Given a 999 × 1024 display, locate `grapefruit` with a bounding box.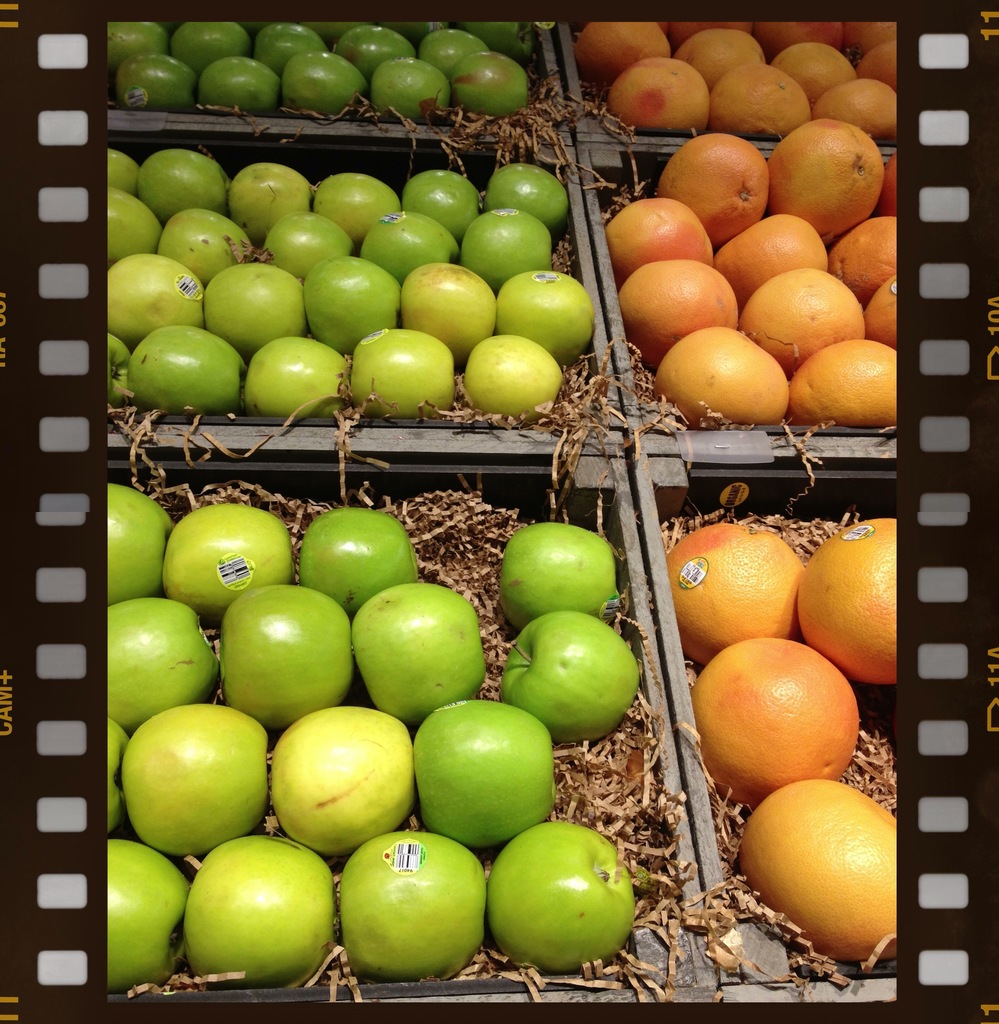
Located: l=693, t=641, r=864, b=800.
